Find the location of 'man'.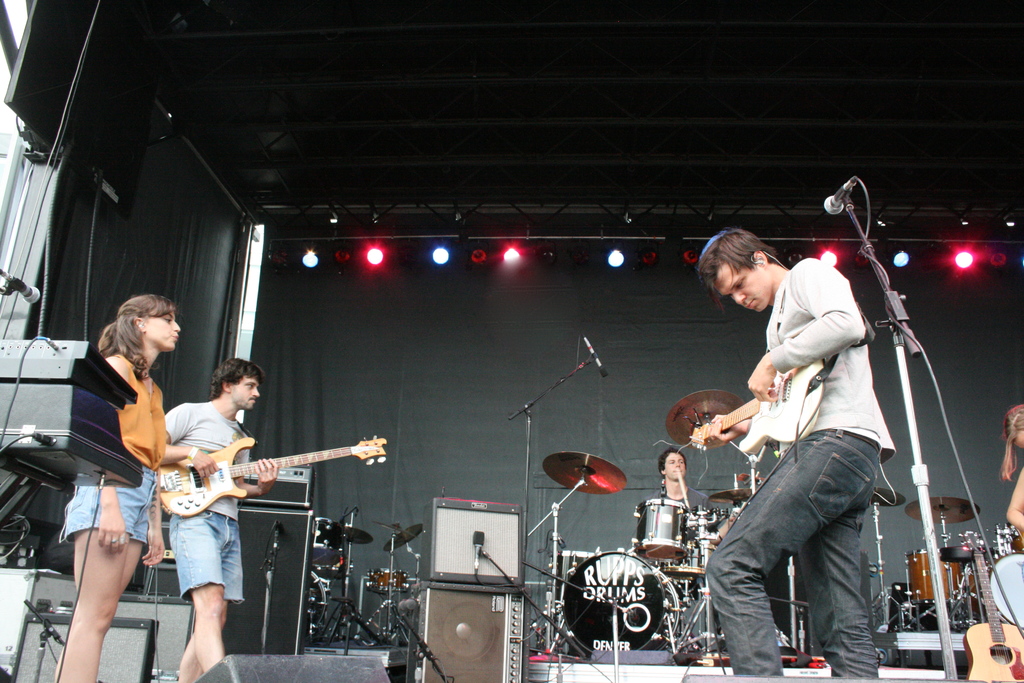
Location: [x1=648, y1=443, x2=725, y2=600].
